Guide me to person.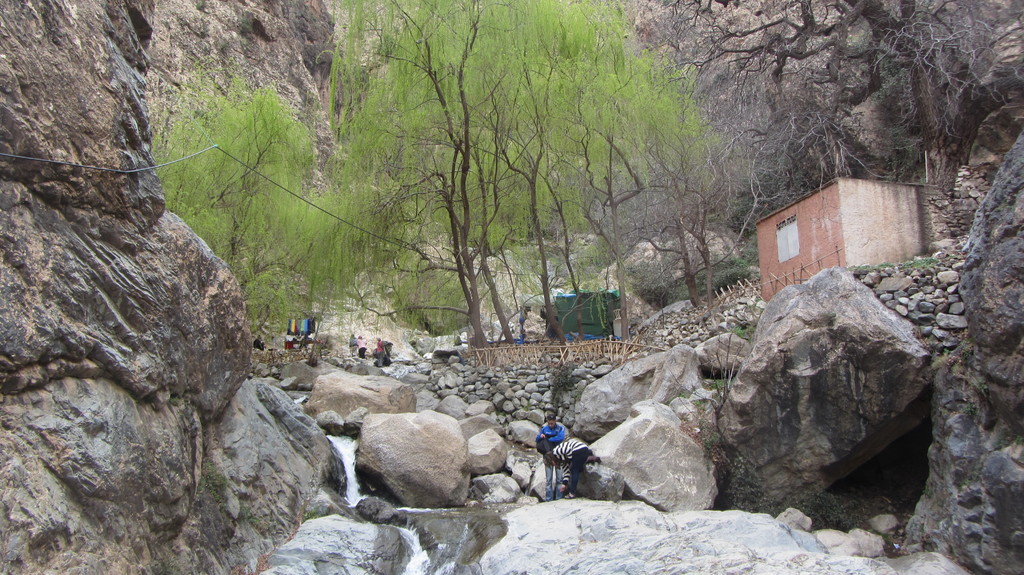
Guidance: [left=284, top=330, right=301, bottom=350].
